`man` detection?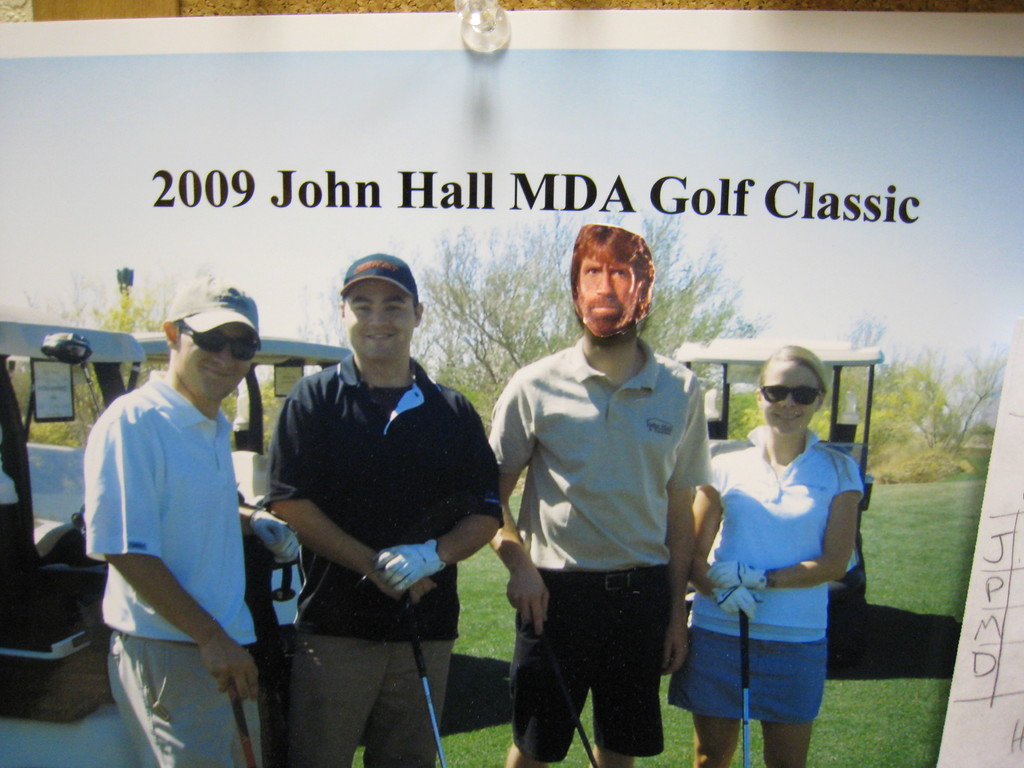
272:248:503:767
